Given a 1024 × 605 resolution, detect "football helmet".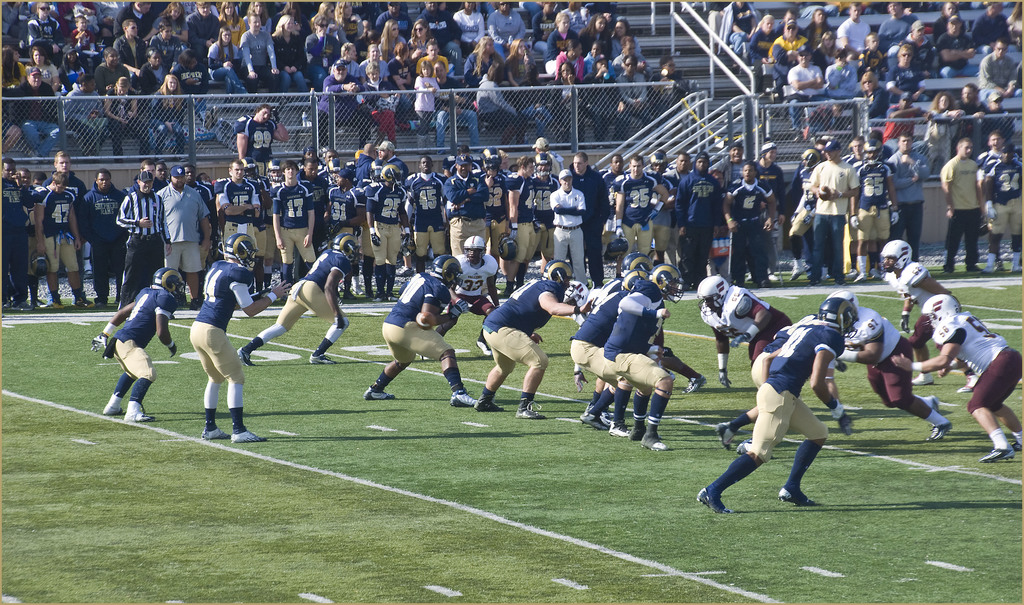
[924, 294, 961, 335].
